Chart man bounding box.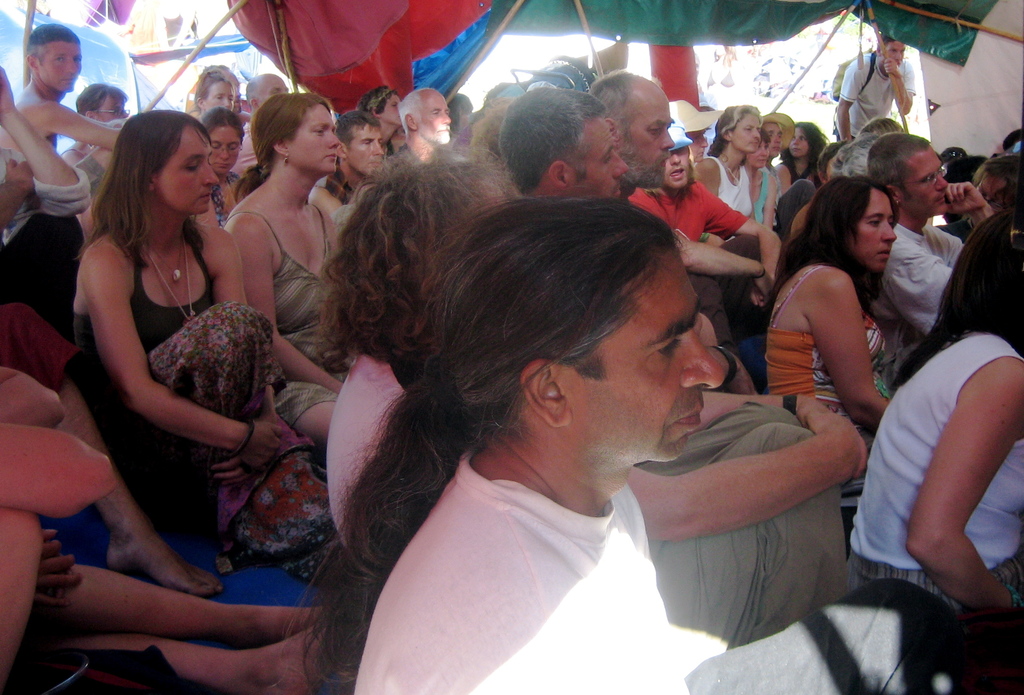
Charted: box(586, 70, 675, 191).
